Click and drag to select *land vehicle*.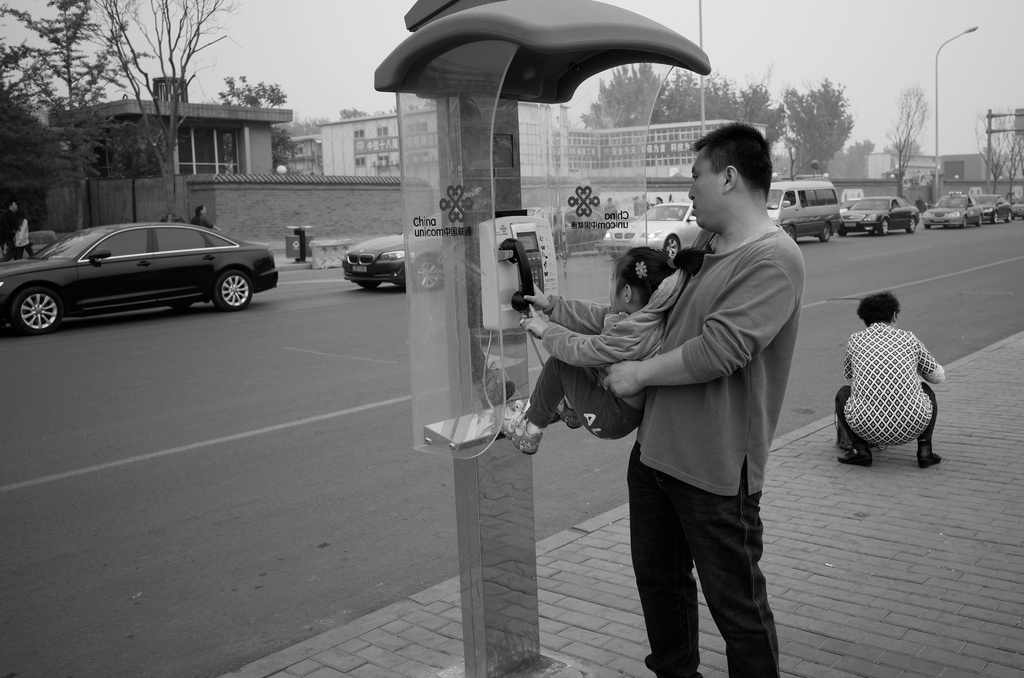
Selection: 17 199 270 329.
